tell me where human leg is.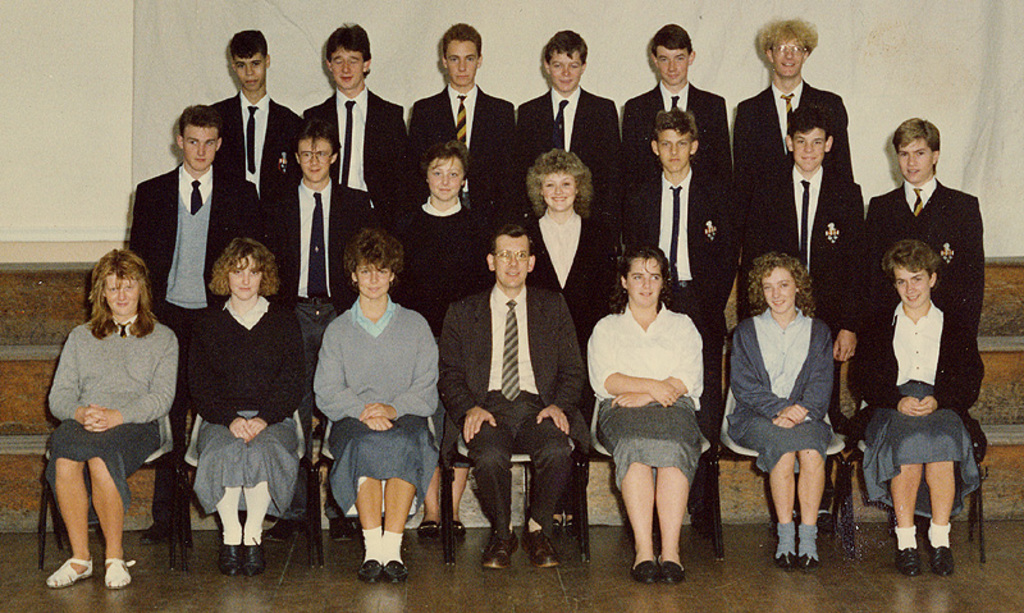
human leg is at Rect(924, 413, 956, 580).
